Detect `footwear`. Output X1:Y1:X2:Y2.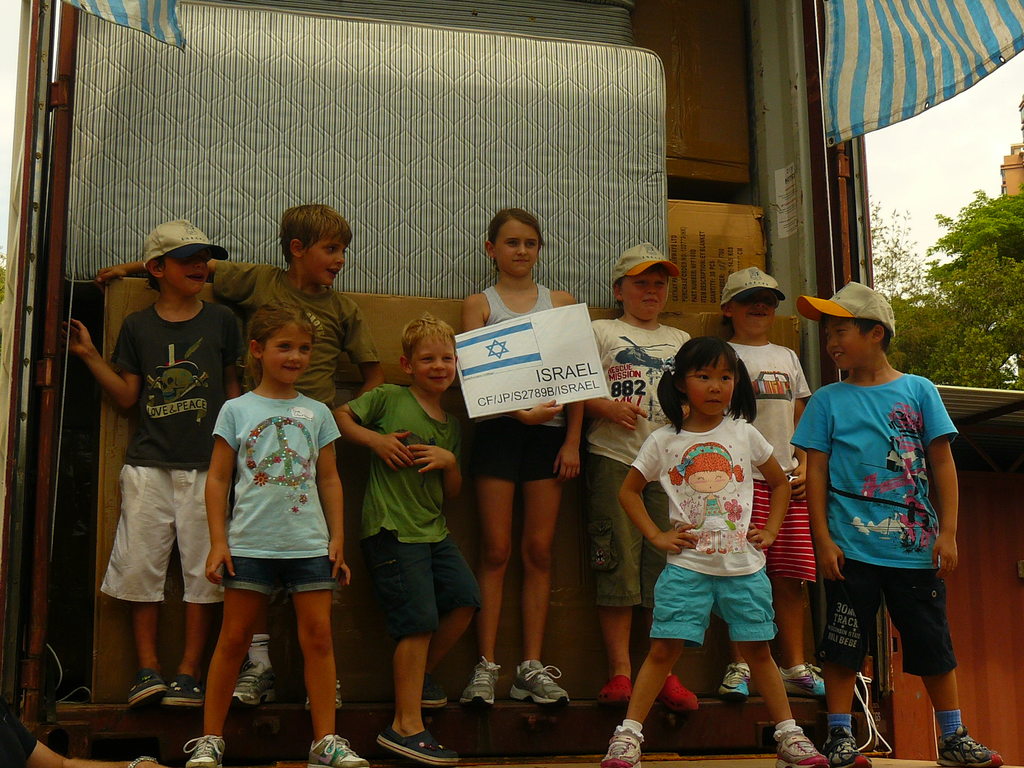
930:722:1000:767.
